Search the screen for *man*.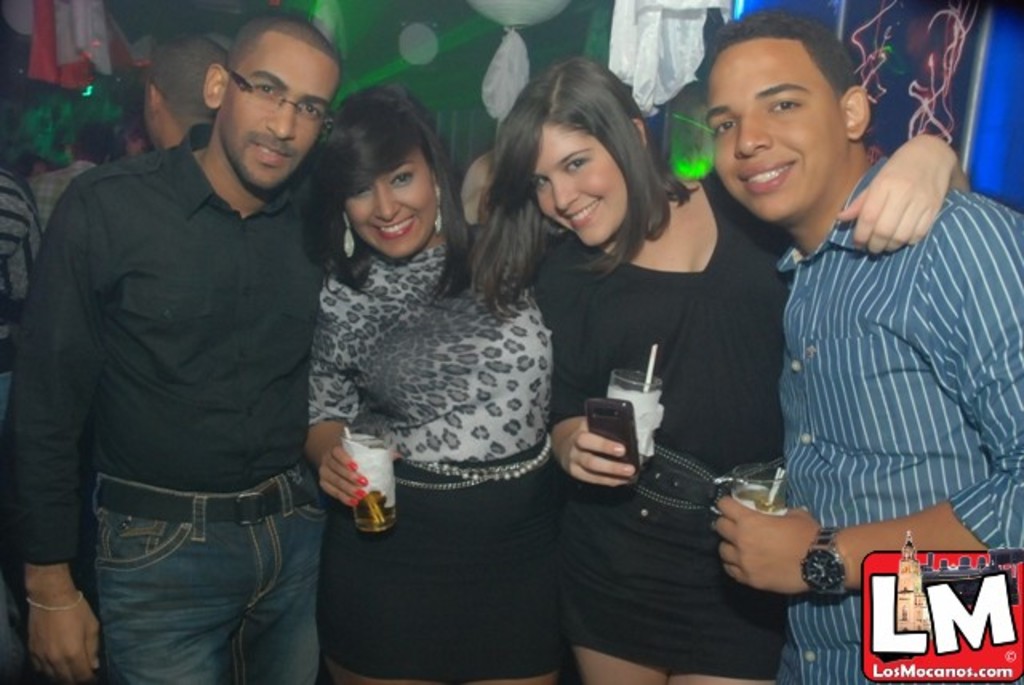
Found at BBox(0, 162, 42, 440).
